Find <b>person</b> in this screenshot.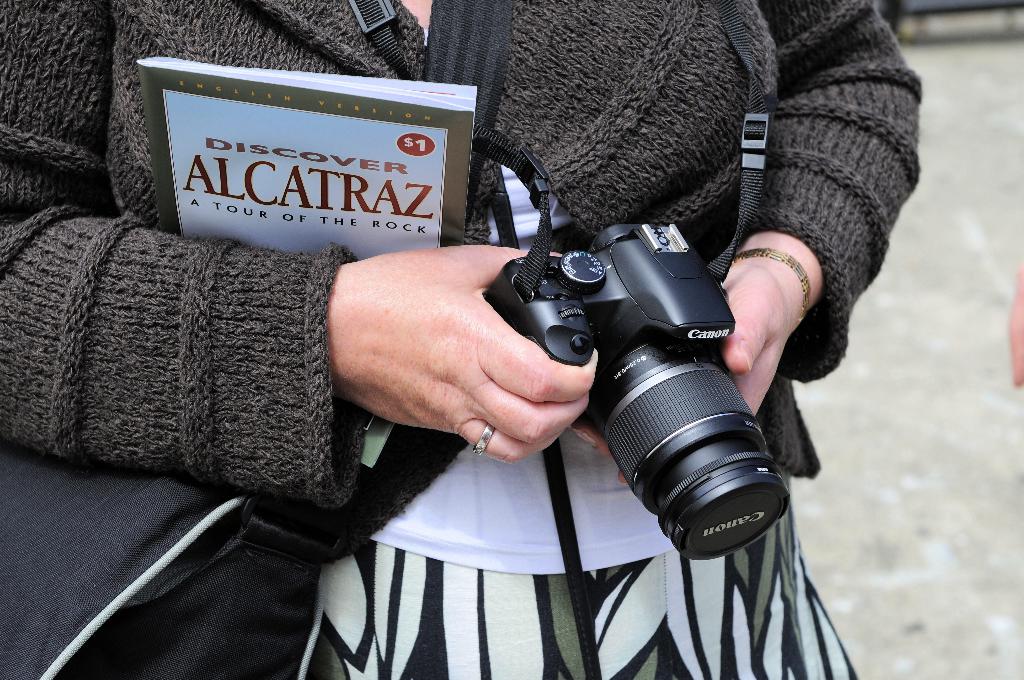
The bounding box for <b>person</b> is x1=0, y1=0, x2=919, y2=679.
